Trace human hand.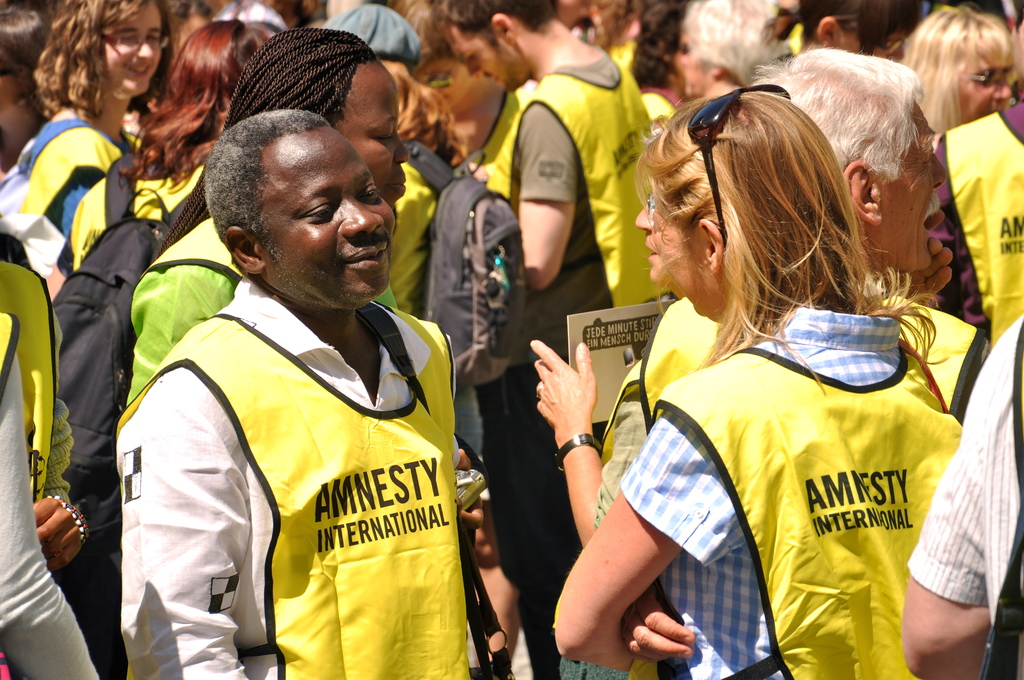
Traced to 456,446,485,538.
